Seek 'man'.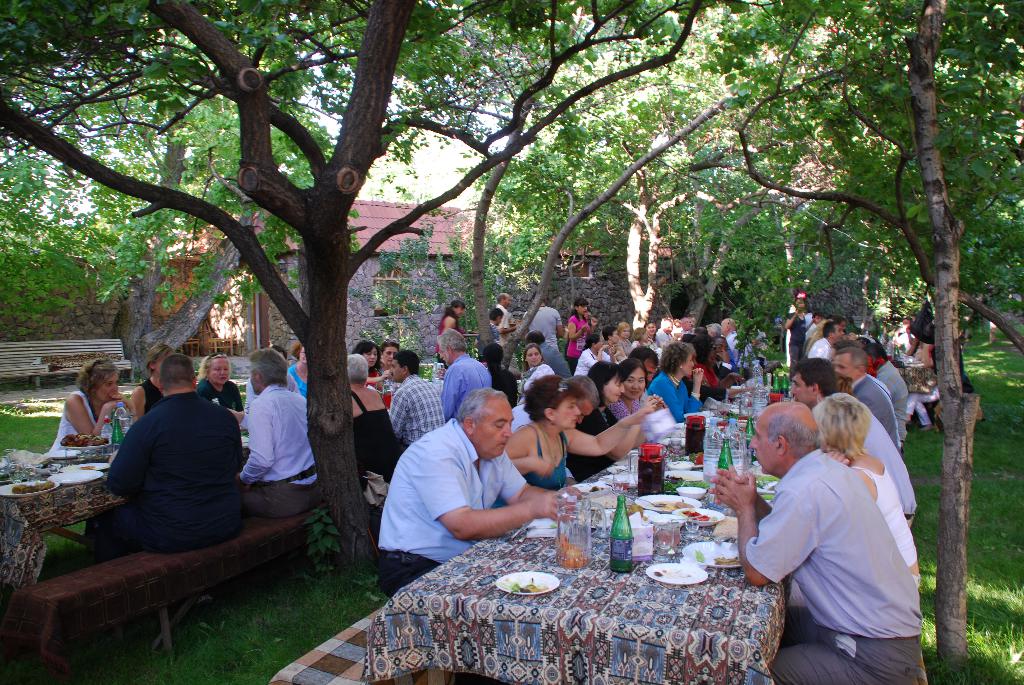
detection(677, 317, 696, 333).
